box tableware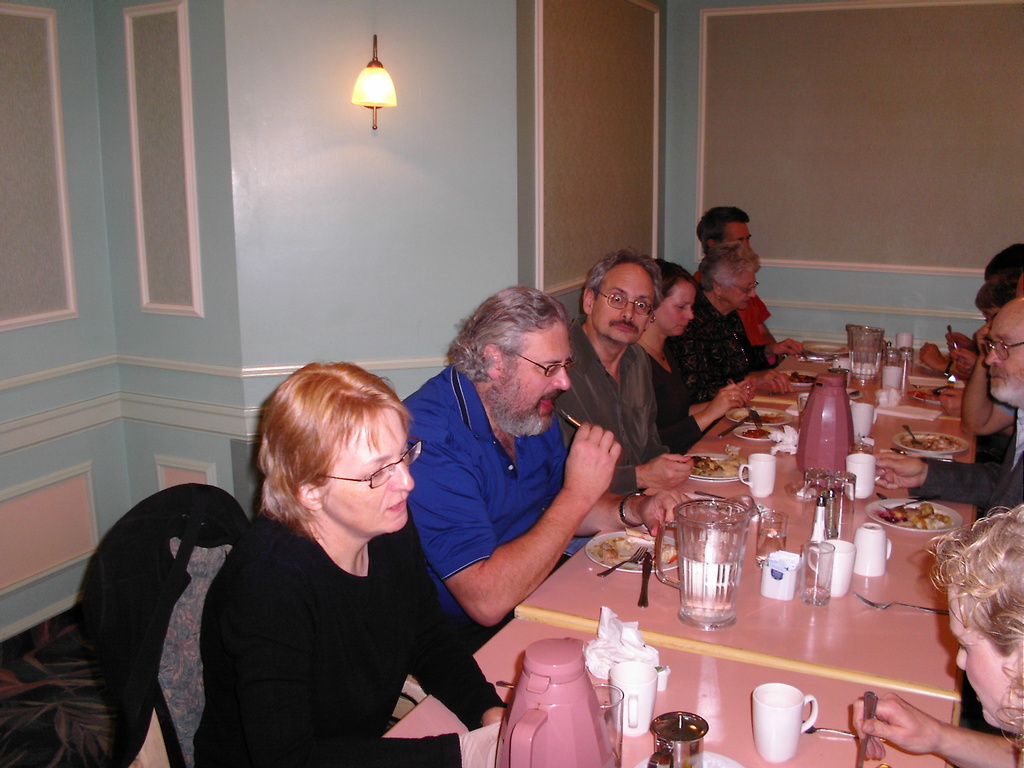
bbox=[644, 706, 705, 767]
